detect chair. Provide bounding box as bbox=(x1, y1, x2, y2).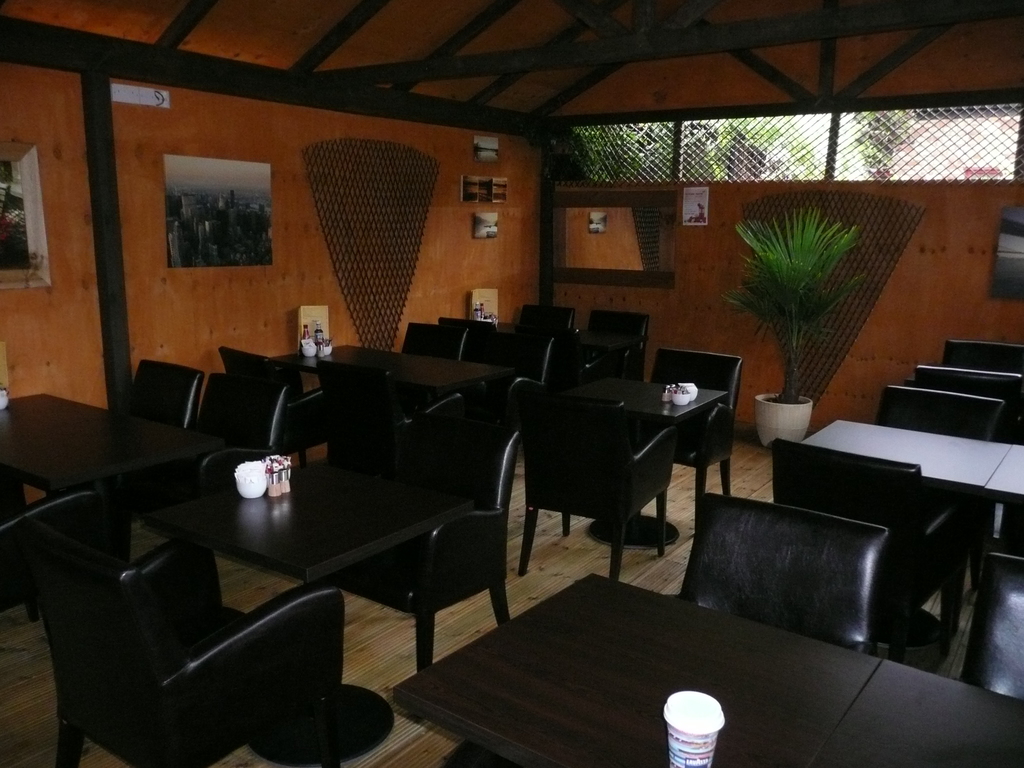
bbox=(125, 356, 205, 430).
